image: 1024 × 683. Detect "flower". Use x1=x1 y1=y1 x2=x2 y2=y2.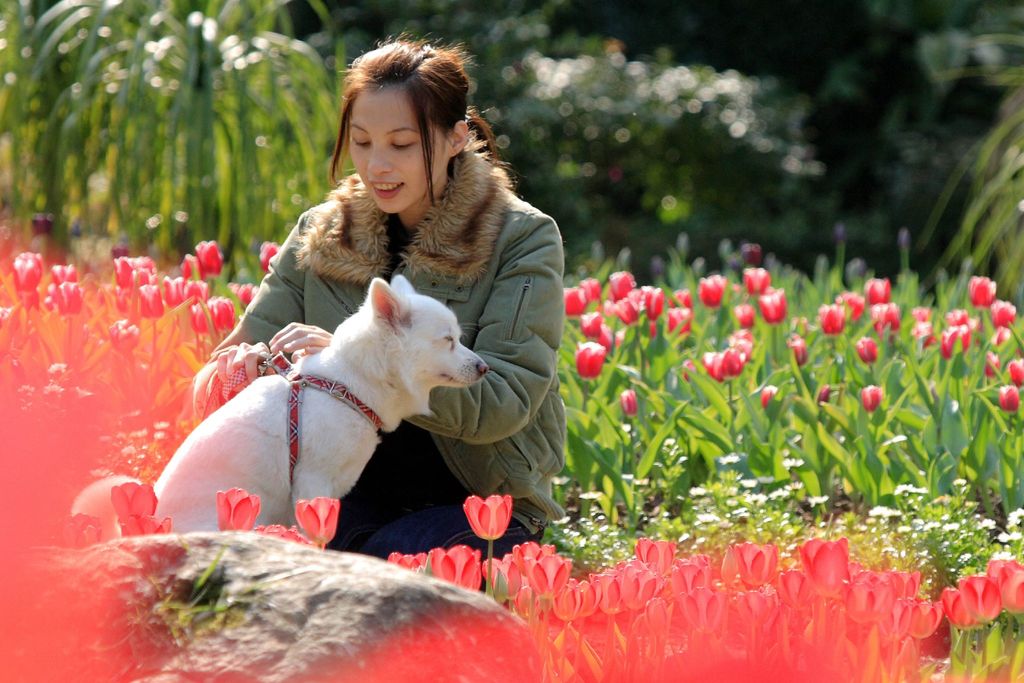
x1=897 y1=227 x2=911 y2=249.
